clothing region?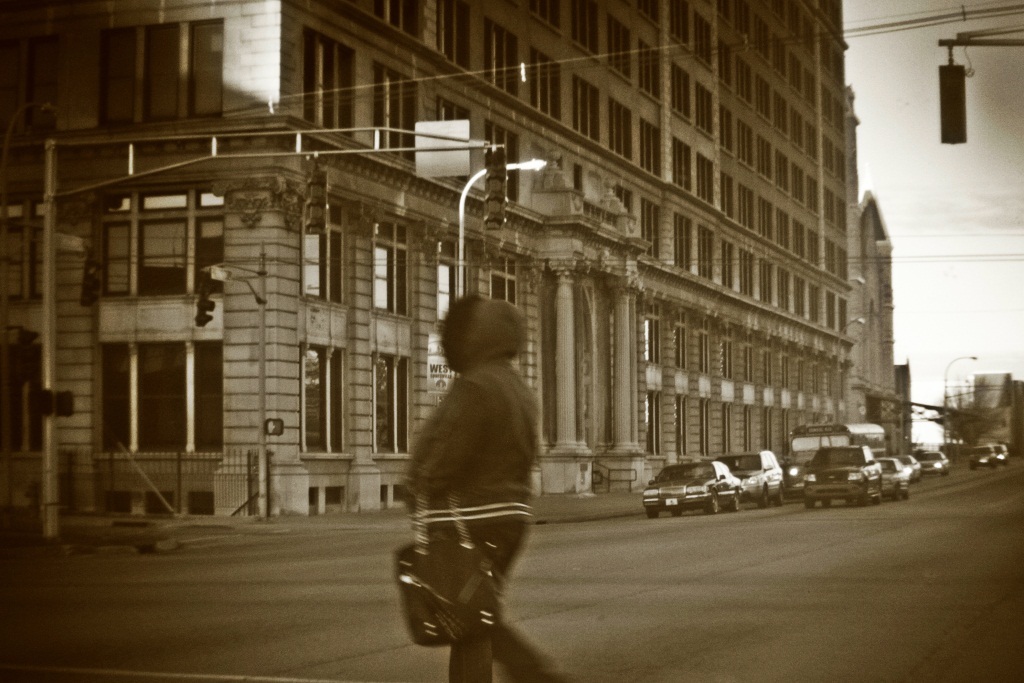
rect(393, 296, 550, 624)
